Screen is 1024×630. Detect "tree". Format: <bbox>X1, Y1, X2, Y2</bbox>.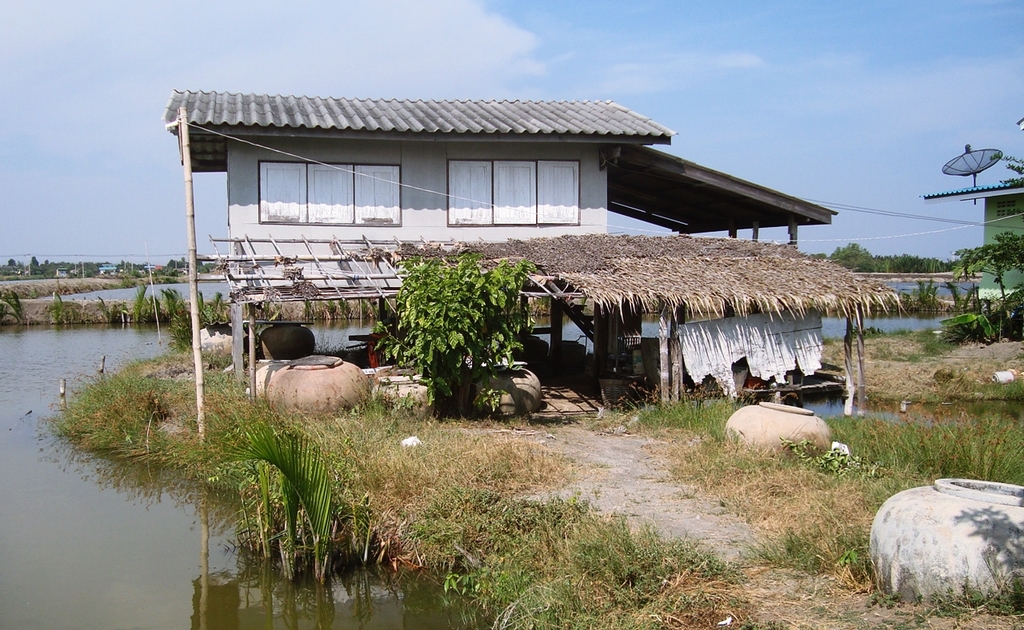
<bbox>833, 248, 919, 277</bbox>.
